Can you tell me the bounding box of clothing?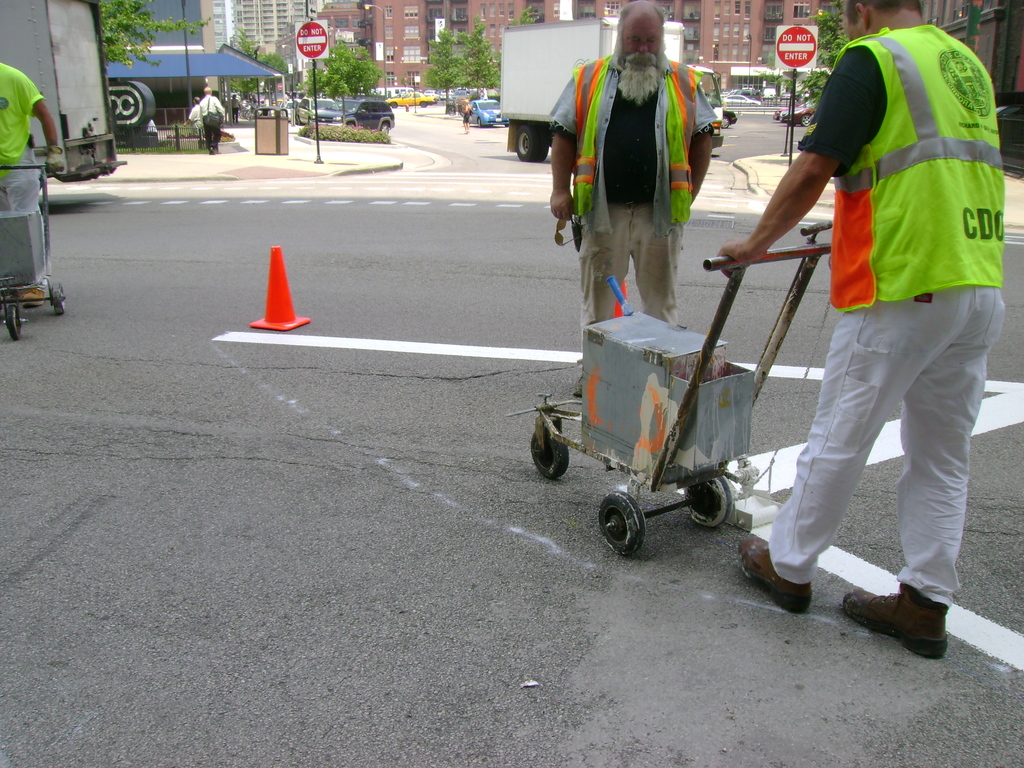
locate(0, 60, 51, 279).
